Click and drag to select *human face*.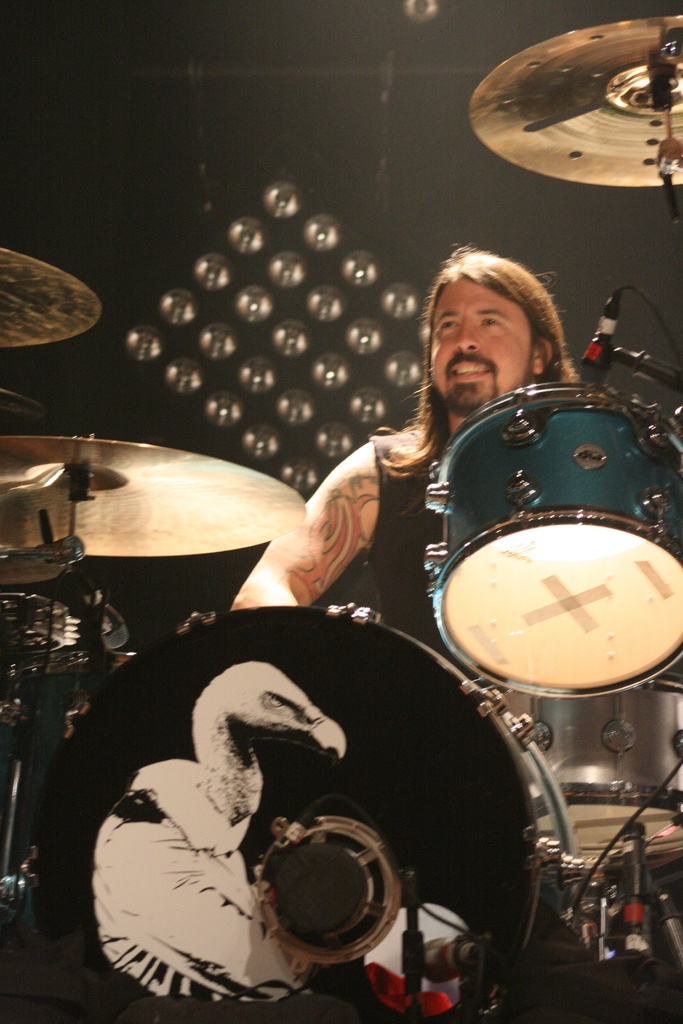
Selection: select_region(429, 275, 528, 413).
